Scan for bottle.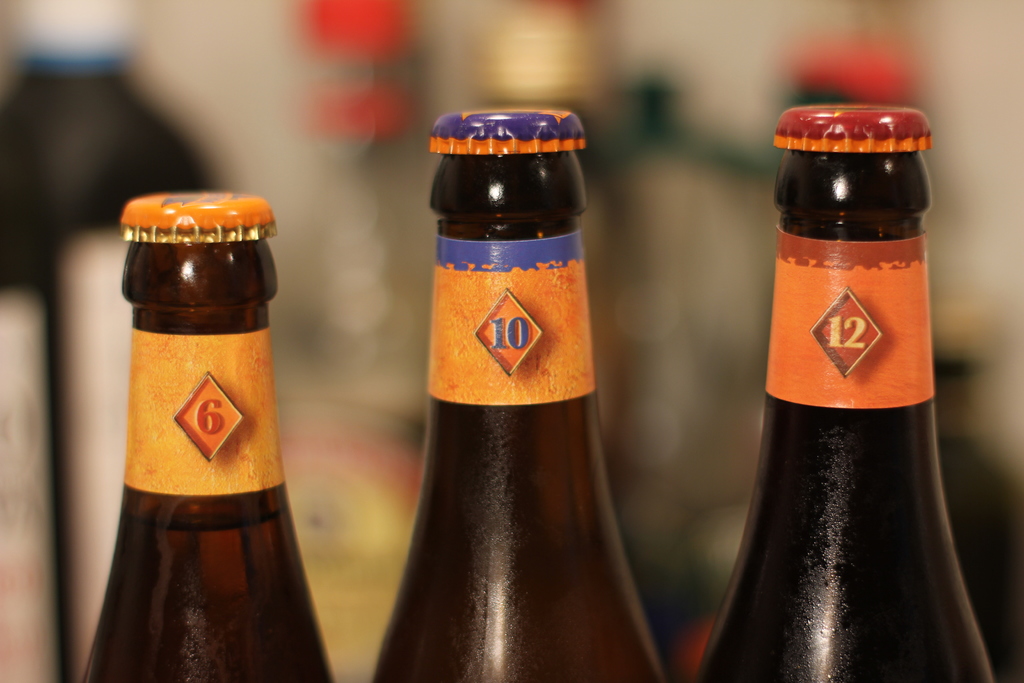
Scan result: select_region(700, 104, 991, 682).
